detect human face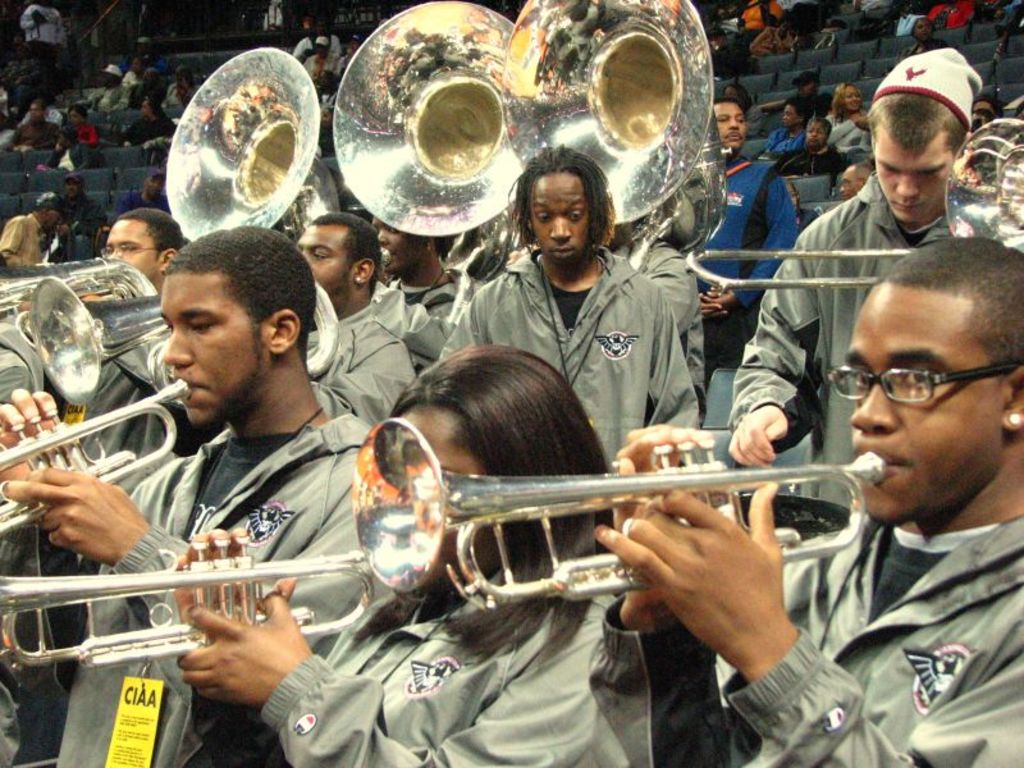
371, 215, 425, 273
